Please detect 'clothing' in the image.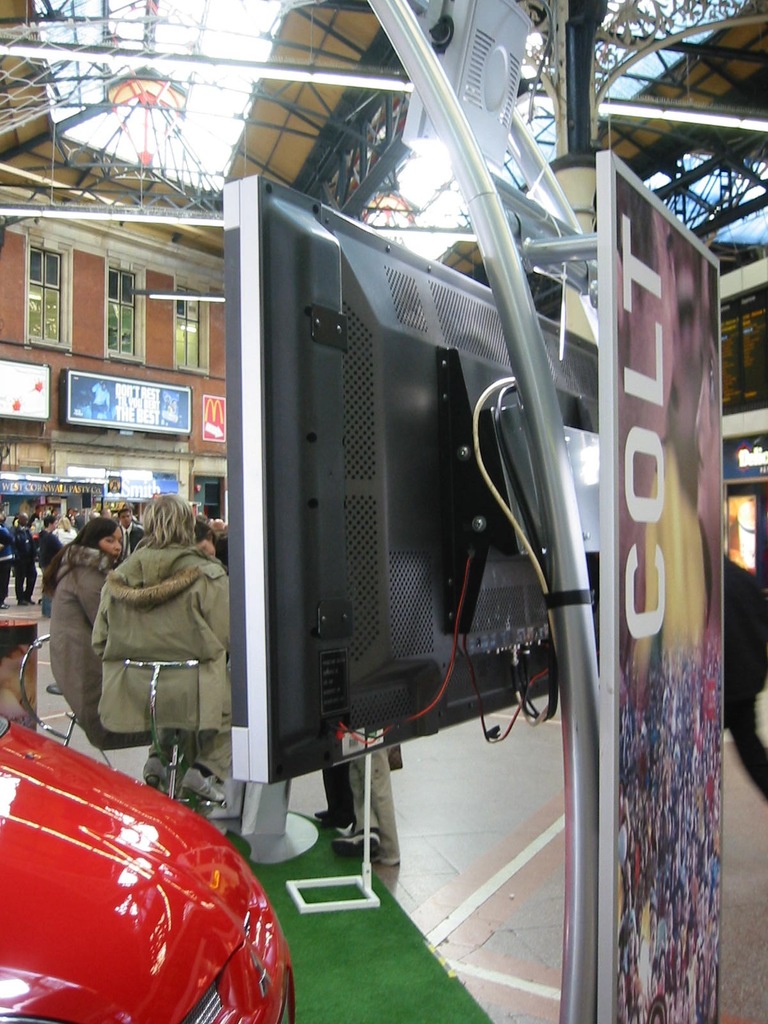
[left=35, top=529, right=68, bottom=598].
